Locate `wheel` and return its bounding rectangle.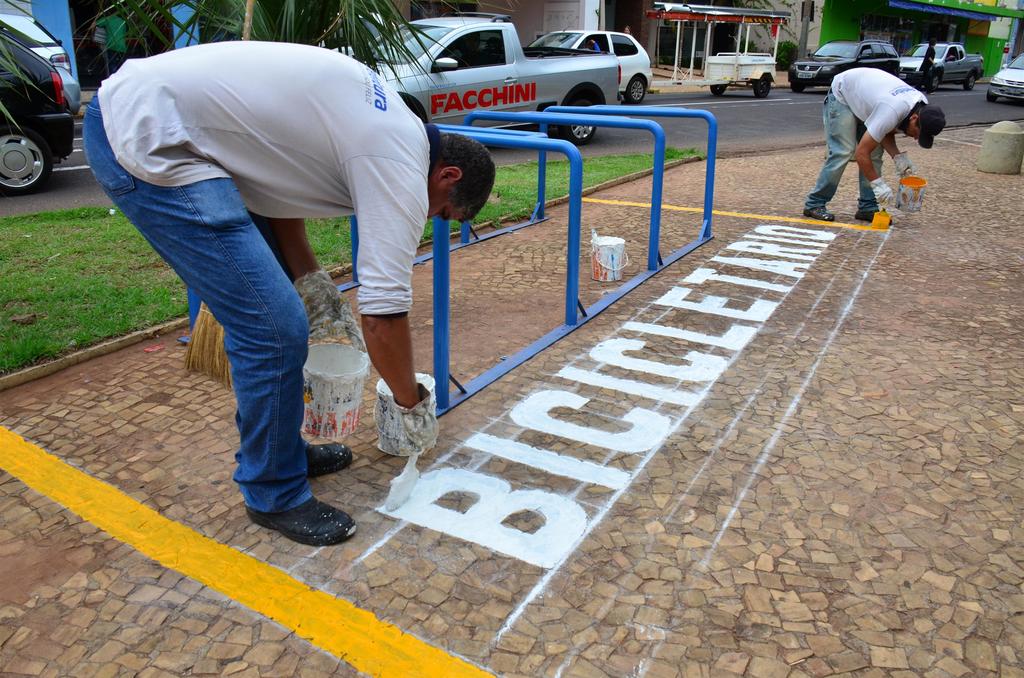
pyautogui.locateOnScreen(962, 72, 977, 92).
